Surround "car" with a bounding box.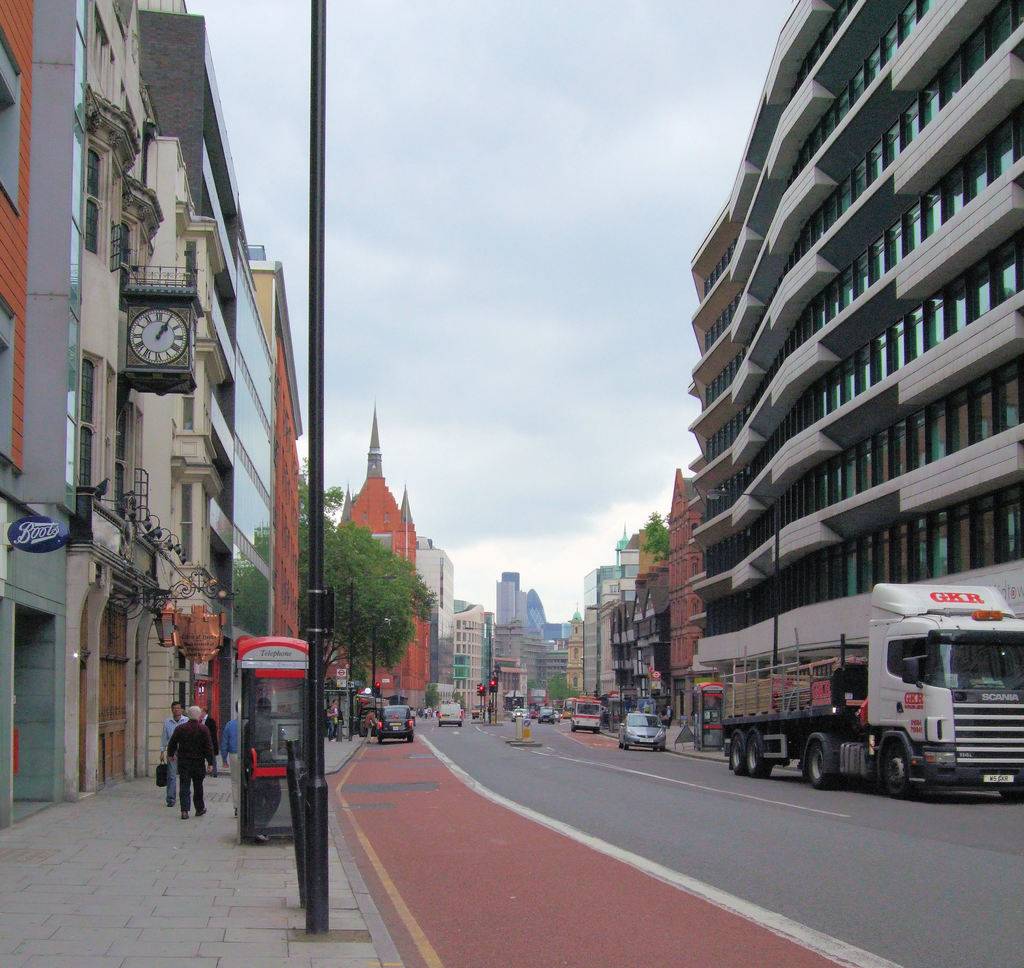
select_region(439, 704, 466, 724).
